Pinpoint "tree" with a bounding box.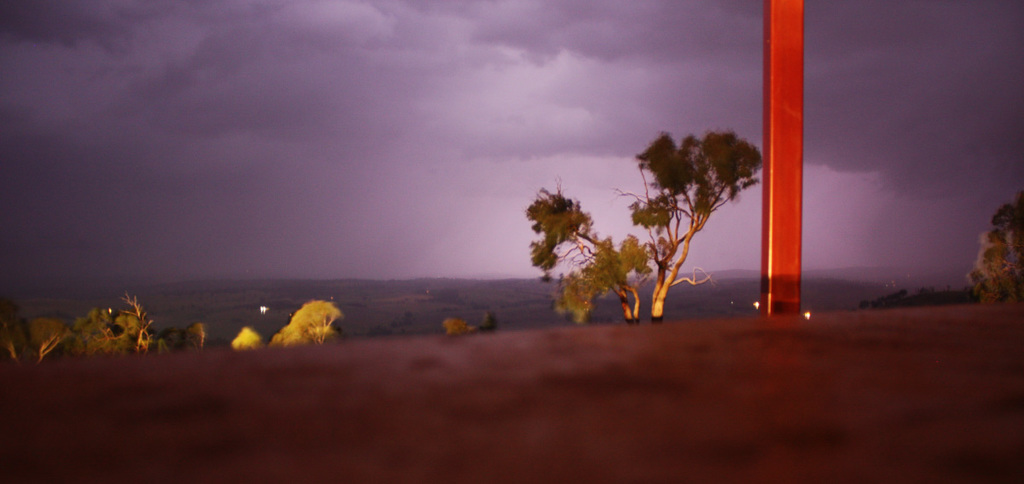
select_region(969, 194, 1023, 305).
